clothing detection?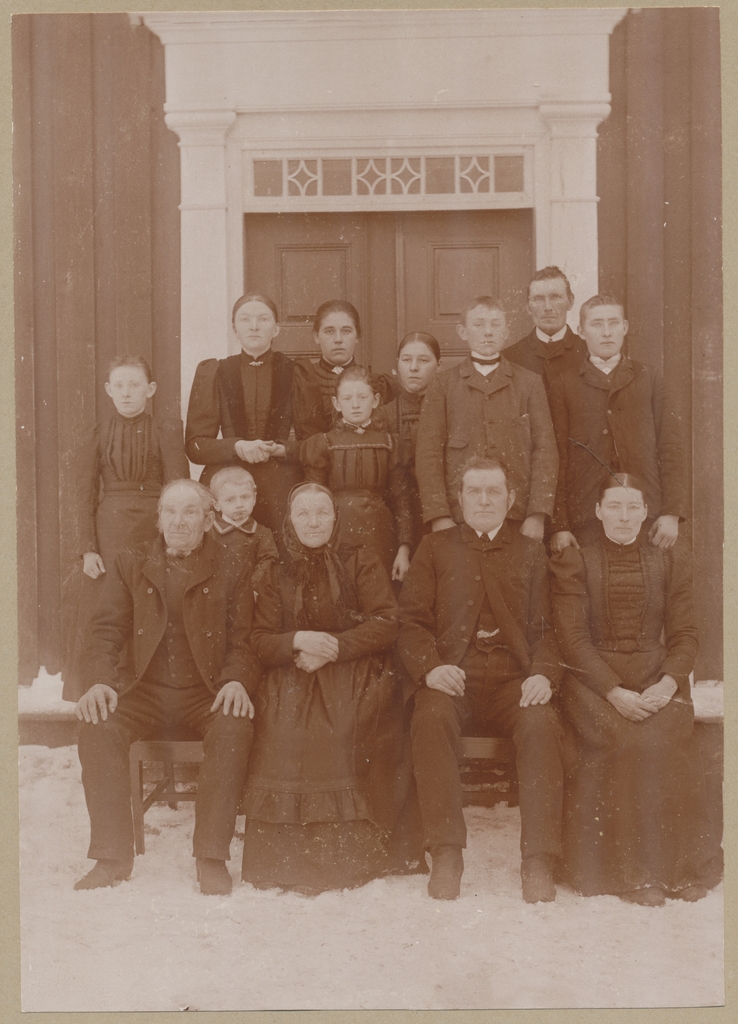
<bbox>73, 536, 251, 881</bbox>
